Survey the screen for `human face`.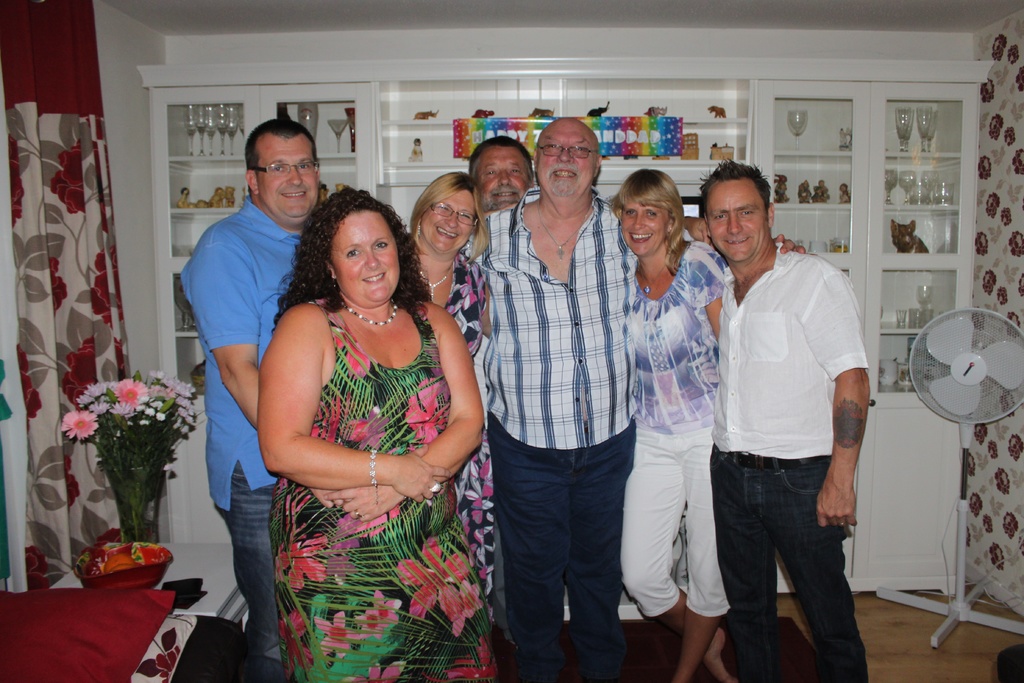
Survey found: region(337, 214, 399, 310).
